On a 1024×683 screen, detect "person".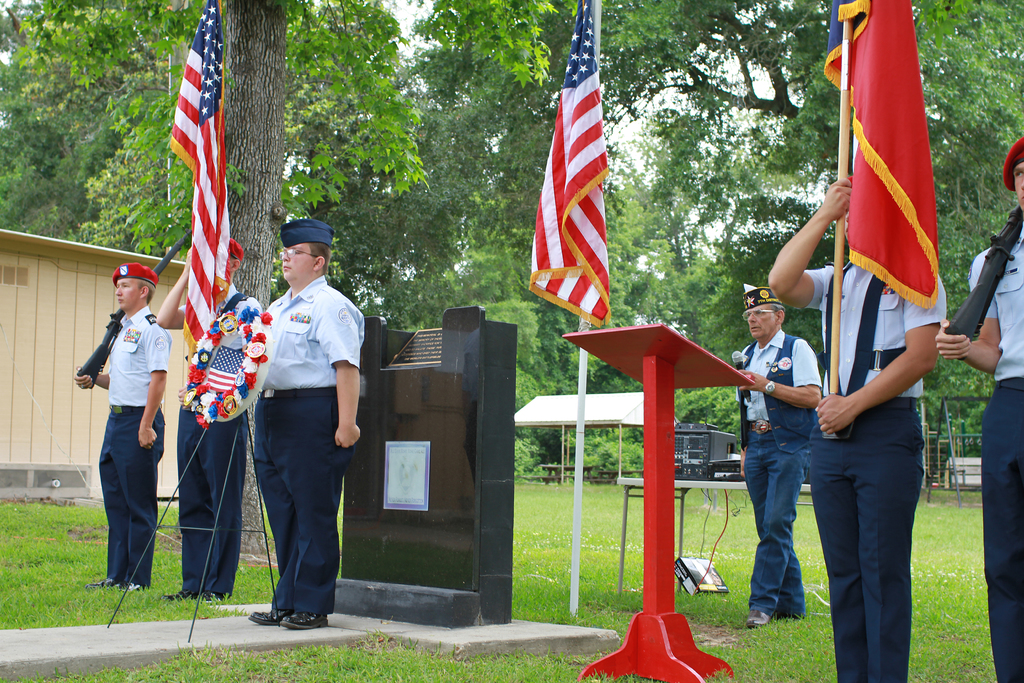
(x1=129, y1=245, x2=273, y2=602).
